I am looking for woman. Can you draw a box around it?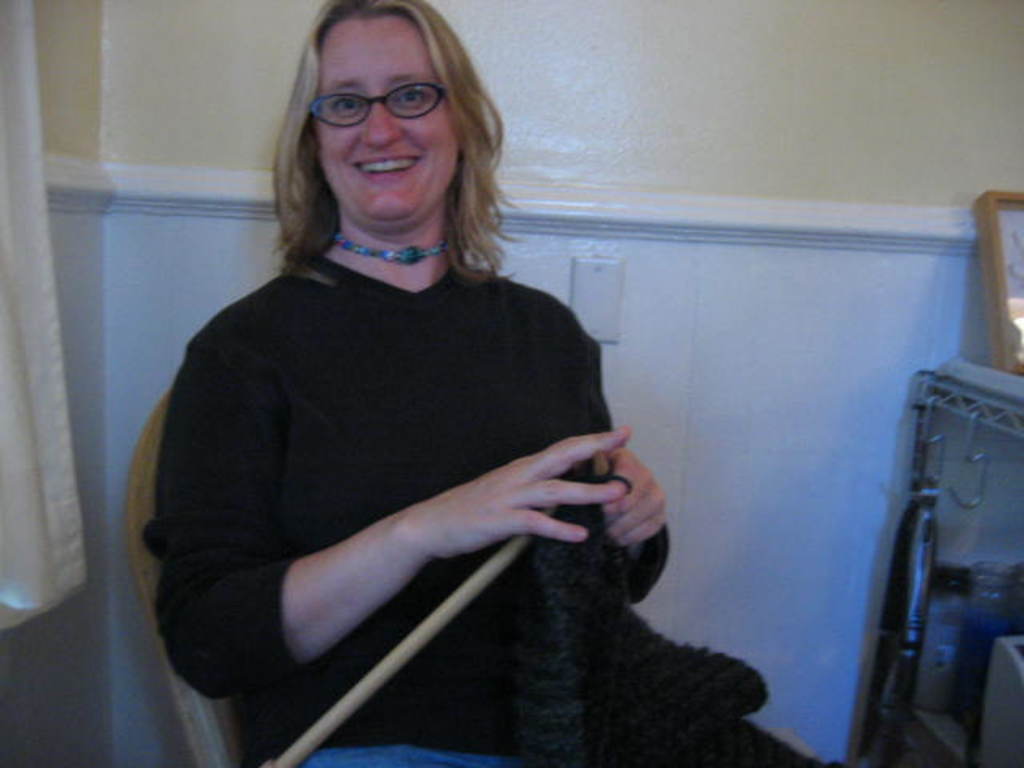
Sure, the bounding box is (left=146, top=19, right=685, bottom=767).
